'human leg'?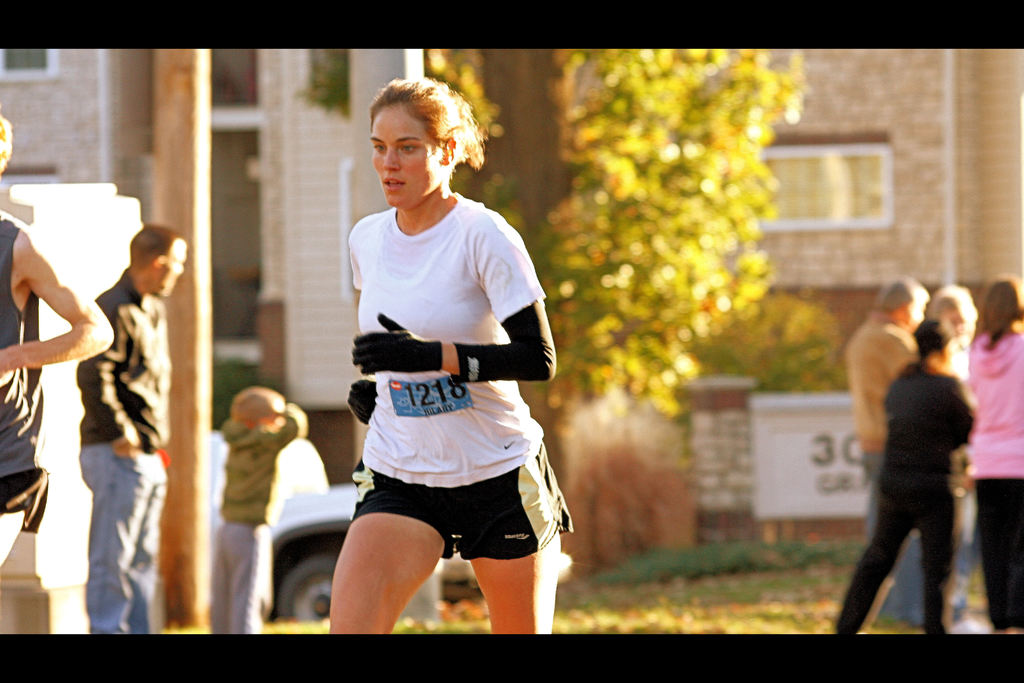
[972,477,1023,625]
